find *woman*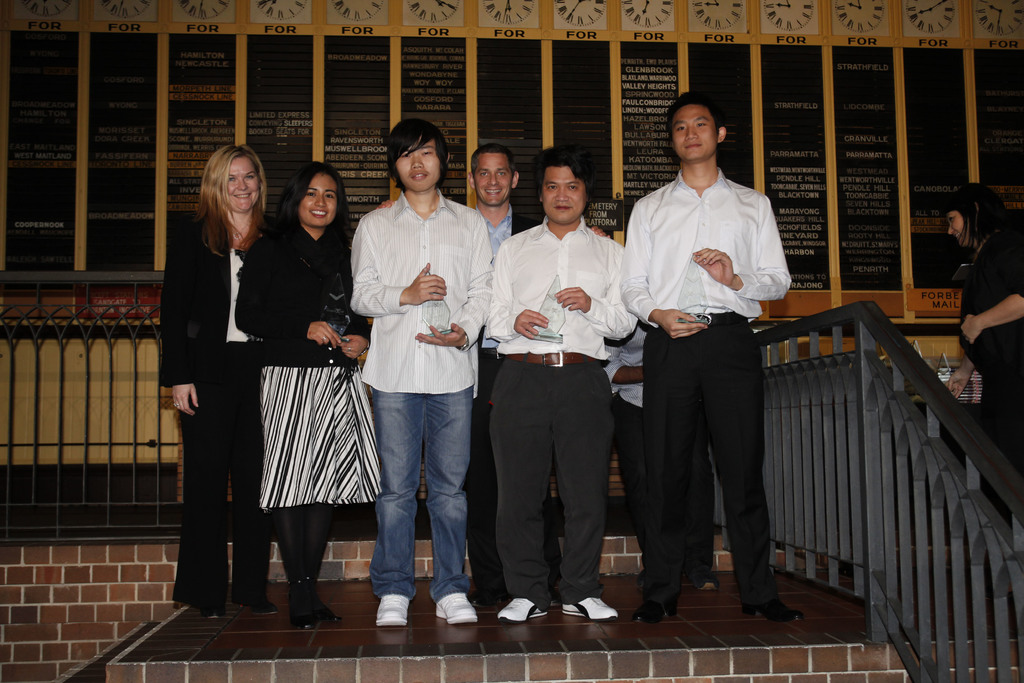
left=236, top=160, right=385, bottom=633
